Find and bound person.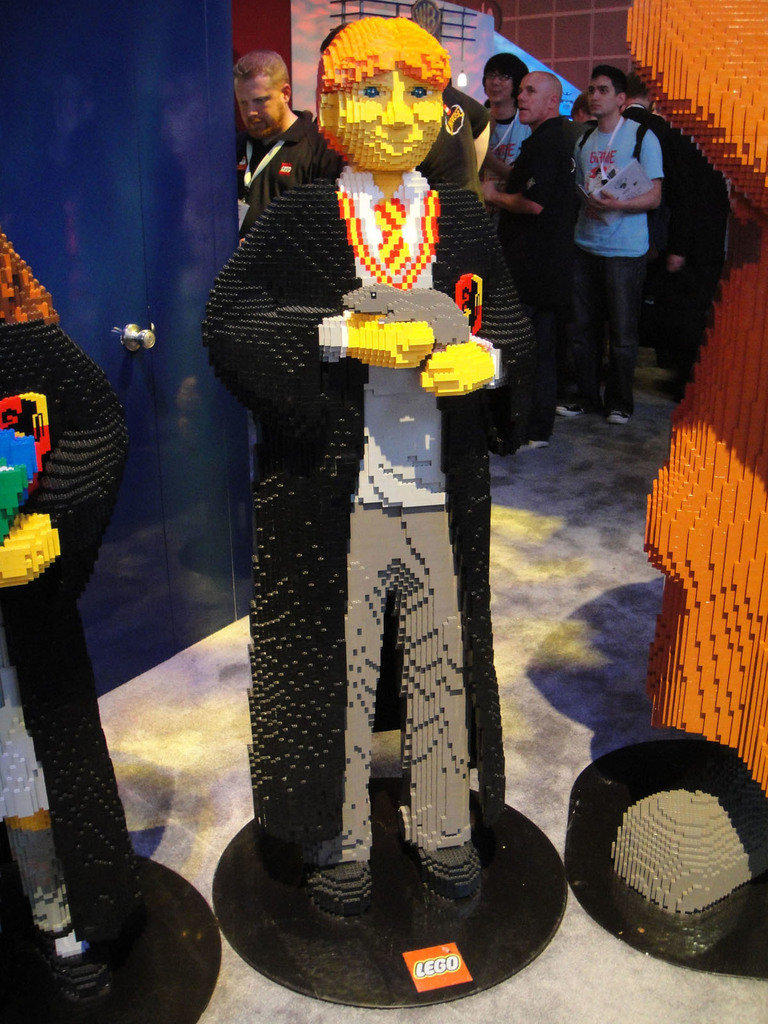
Bound: [left=198, top=13, right=559, bottom=918].
